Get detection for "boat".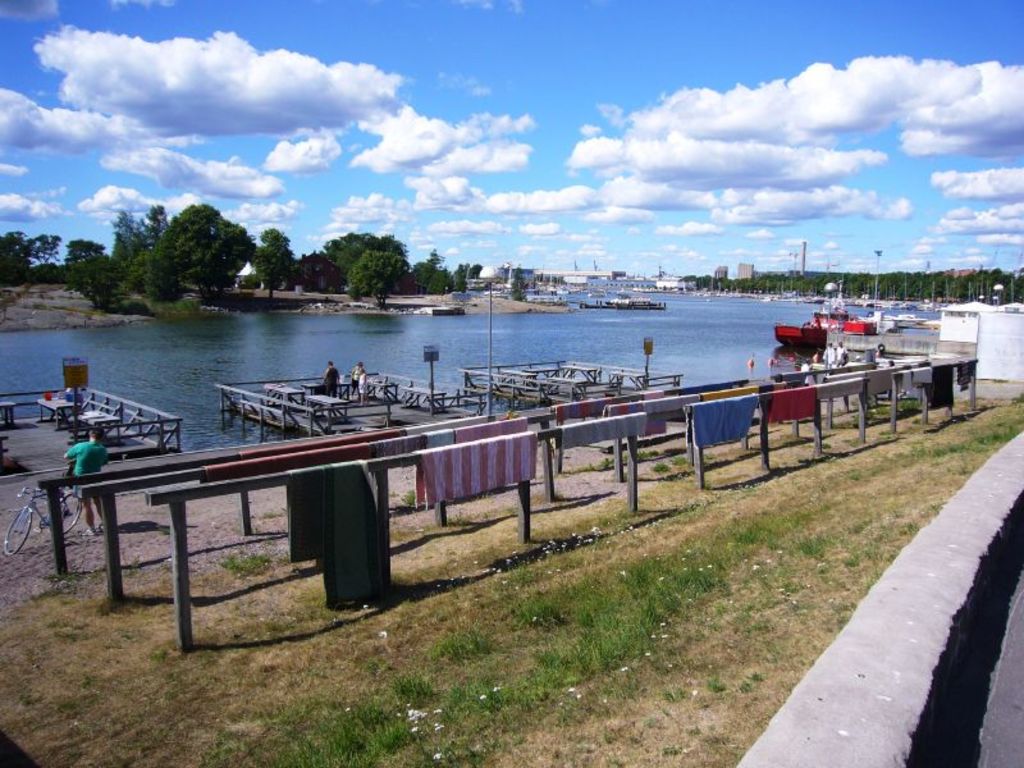
Detection: BBox(859, 294, 902, 335).
